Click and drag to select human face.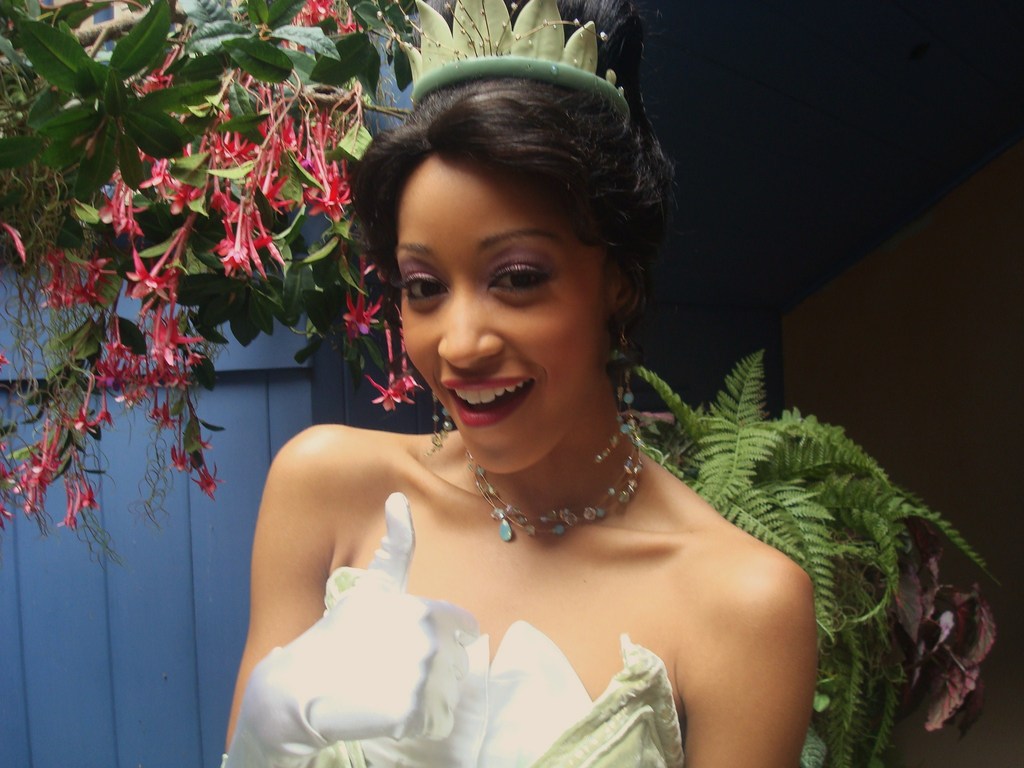
Selection: box(398, 157, 610, 472).
